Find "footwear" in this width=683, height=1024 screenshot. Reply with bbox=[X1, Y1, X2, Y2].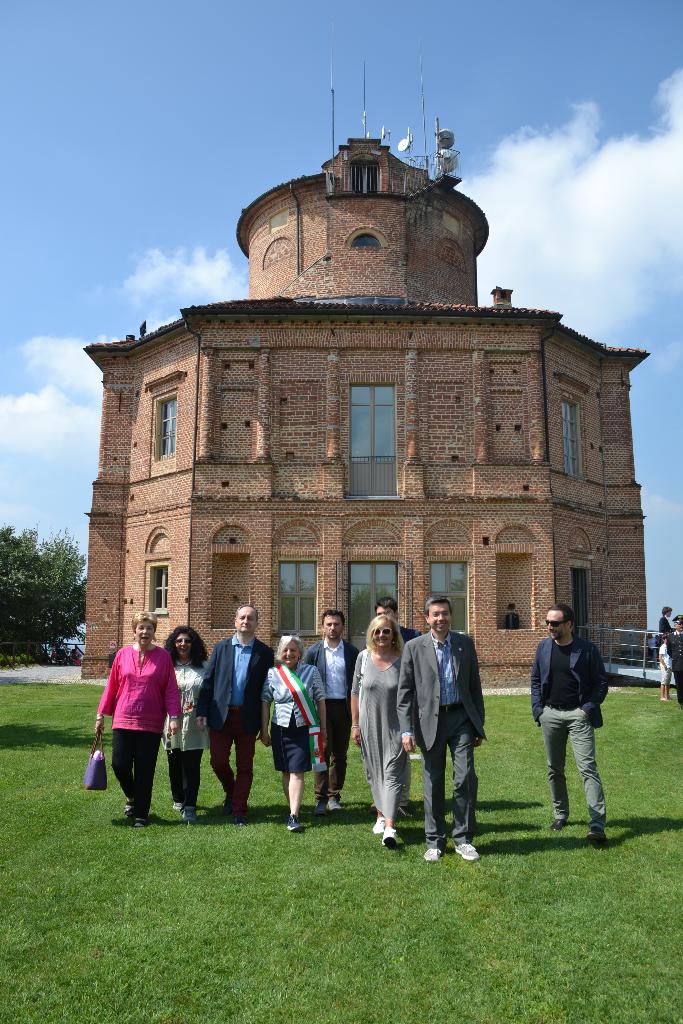
bbox=[224, 804, 238, 815].
